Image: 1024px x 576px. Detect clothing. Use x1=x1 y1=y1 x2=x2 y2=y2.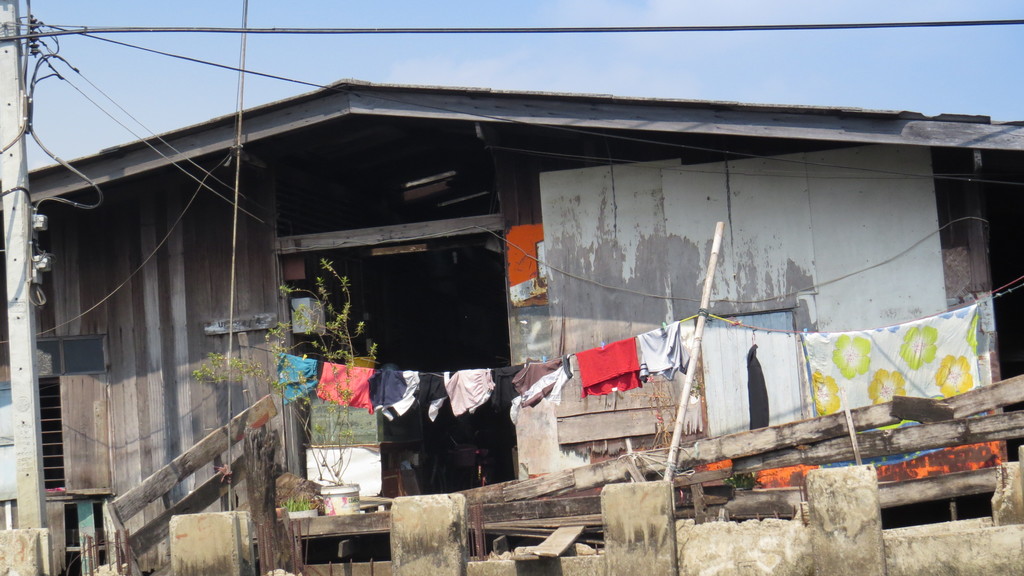
x1=421 y1=367 x2=506 y2=426.
